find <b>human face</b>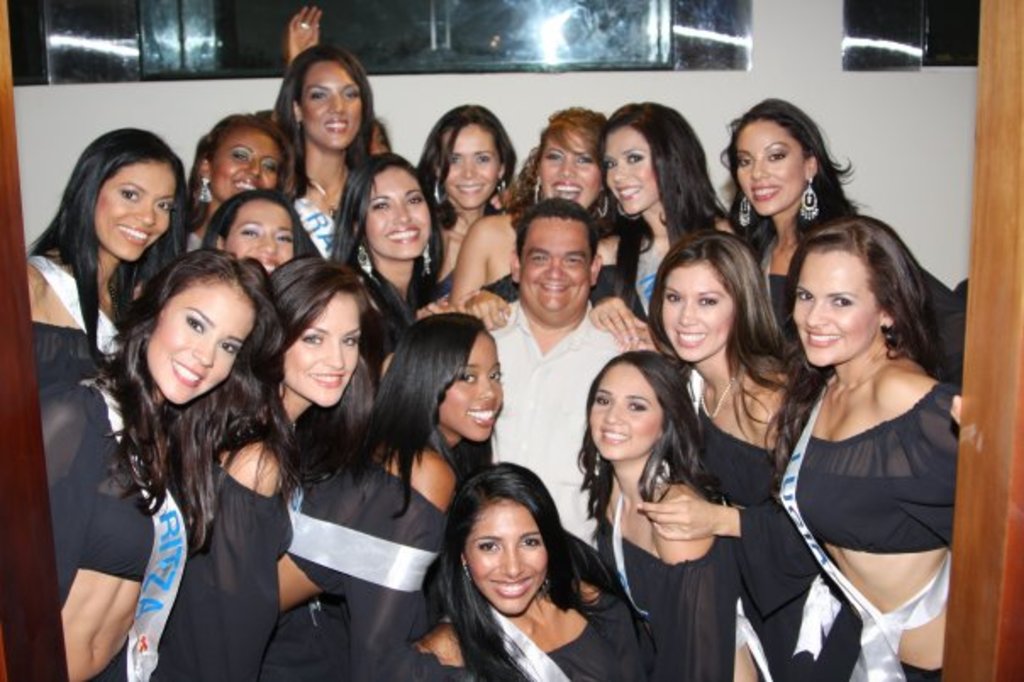
365 171 429 265
